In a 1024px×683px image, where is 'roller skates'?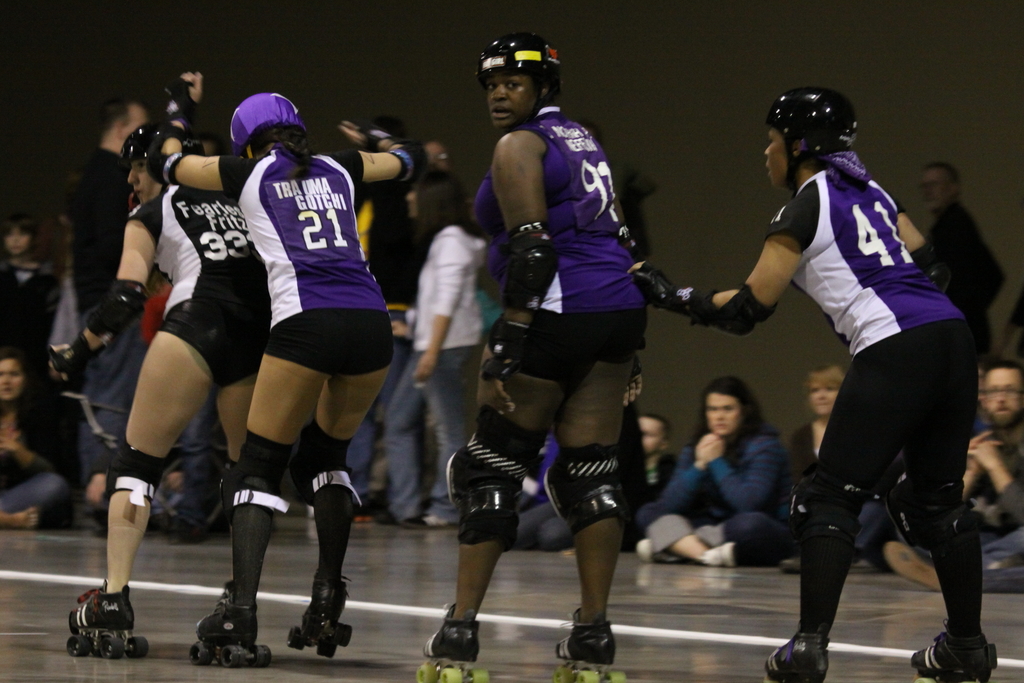
[left=190, top=579, right=273, bottom=664].
